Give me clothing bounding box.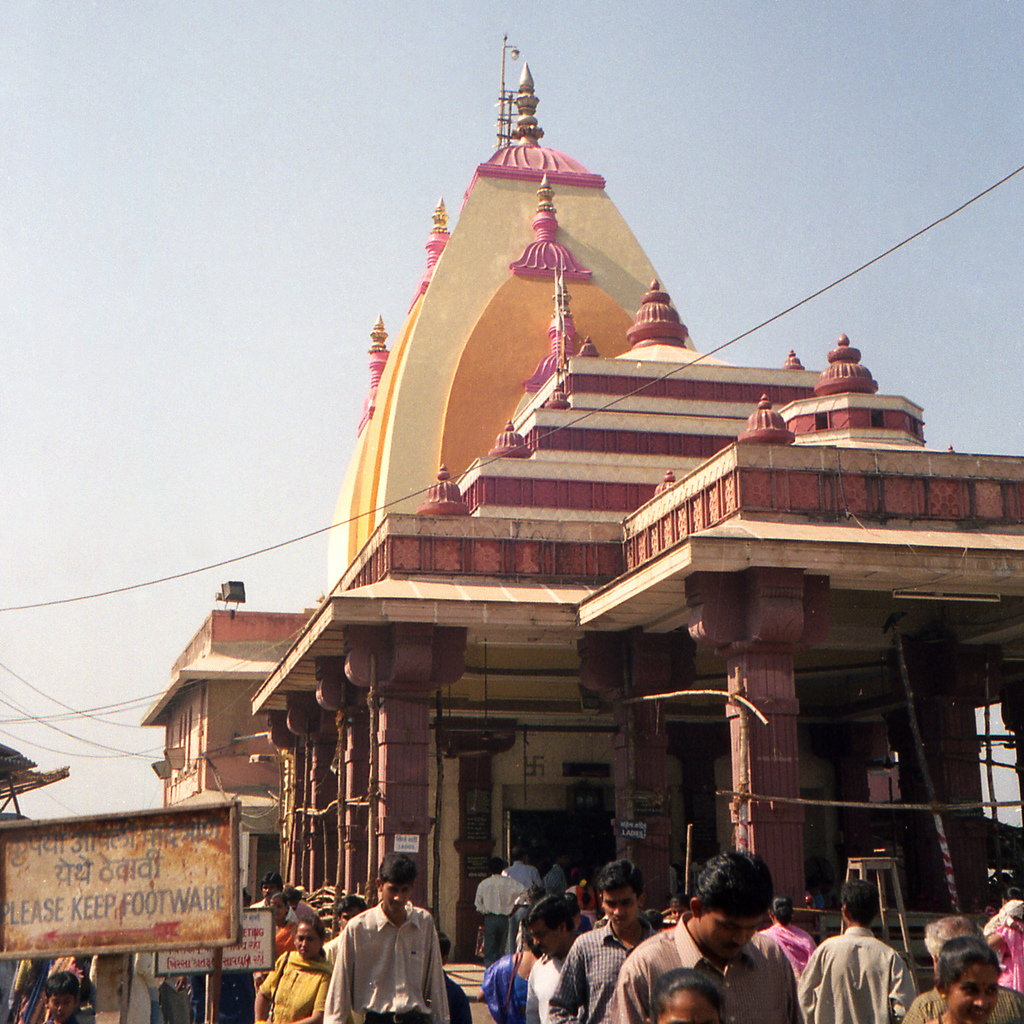
x1=997 y1=918 x2=1023 y2=998.
